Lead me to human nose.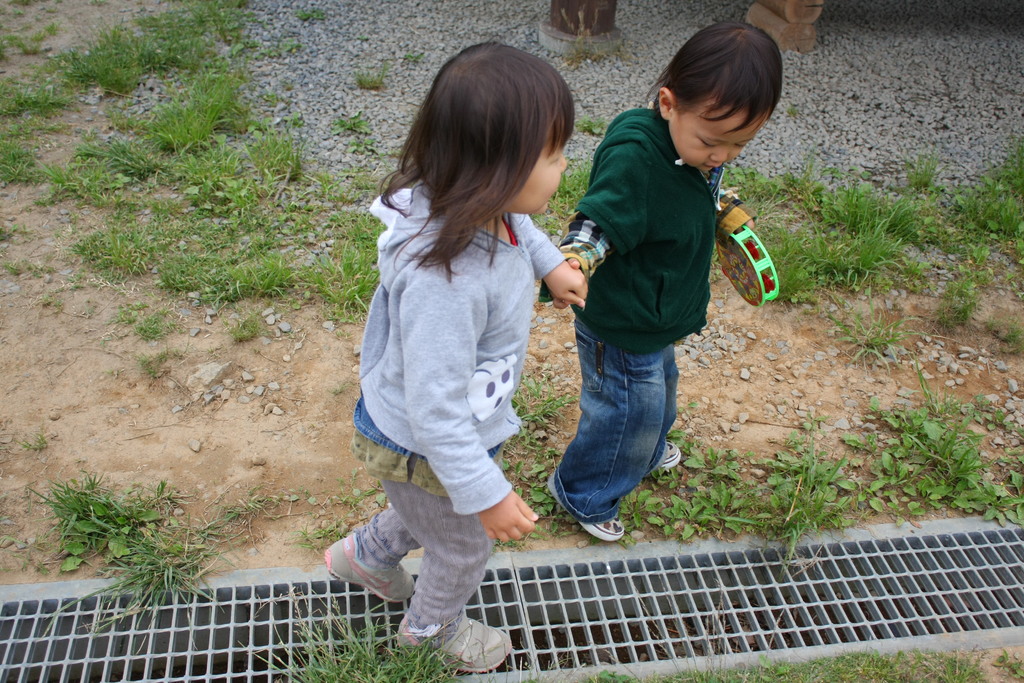
Lead to [708,144,728,161].
